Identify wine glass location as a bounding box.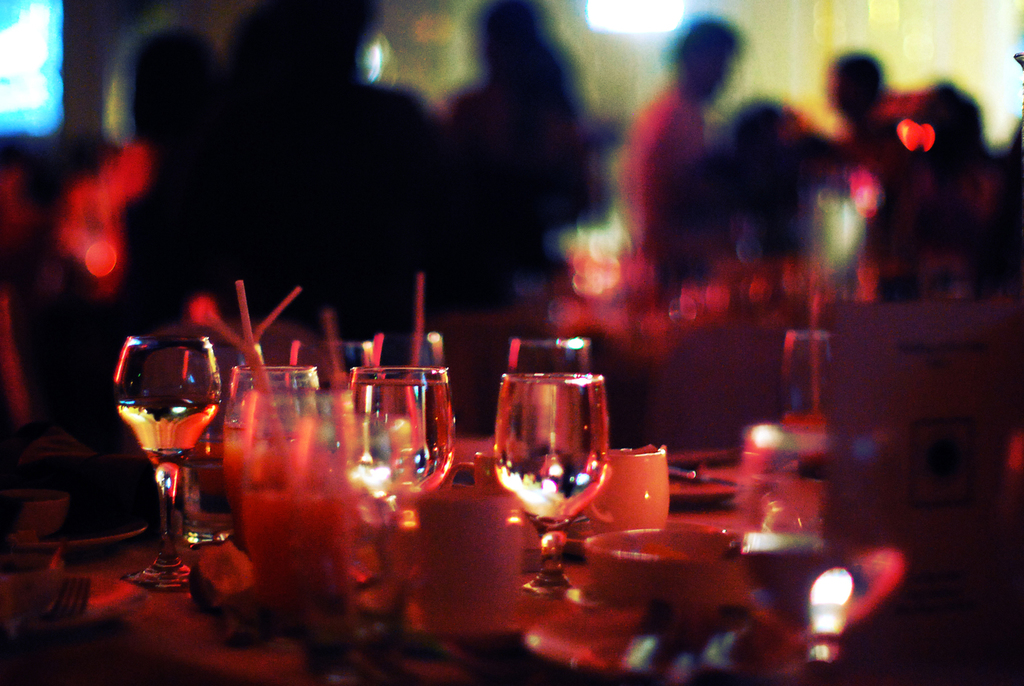
<region>496, 375, 606, 595</region>.
